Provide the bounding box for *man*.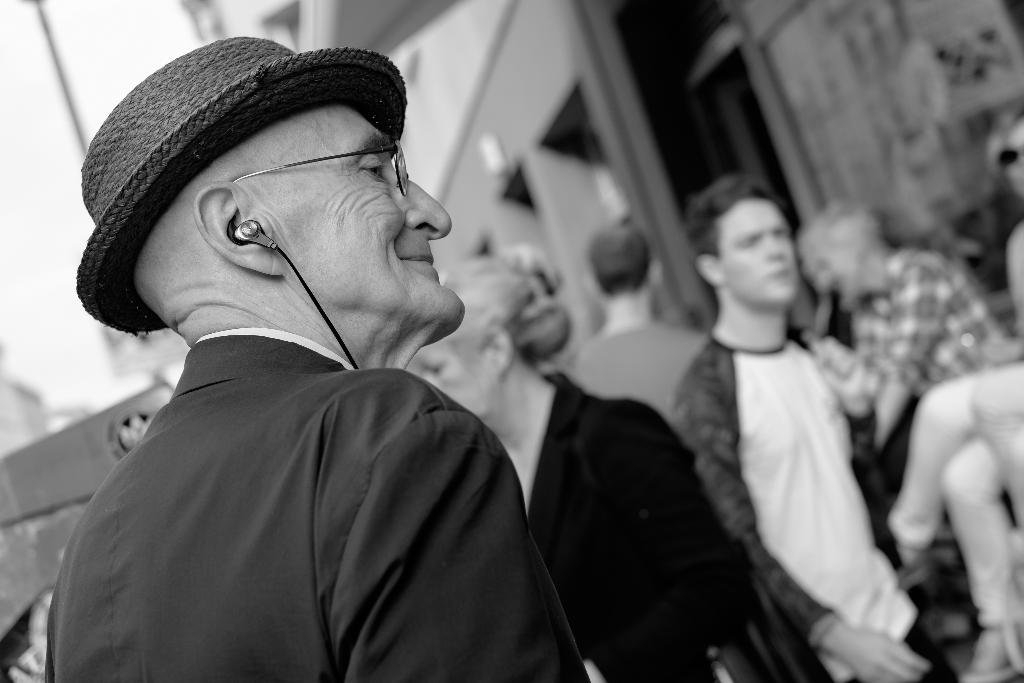
l=670, t=176, r=922, b=682.
